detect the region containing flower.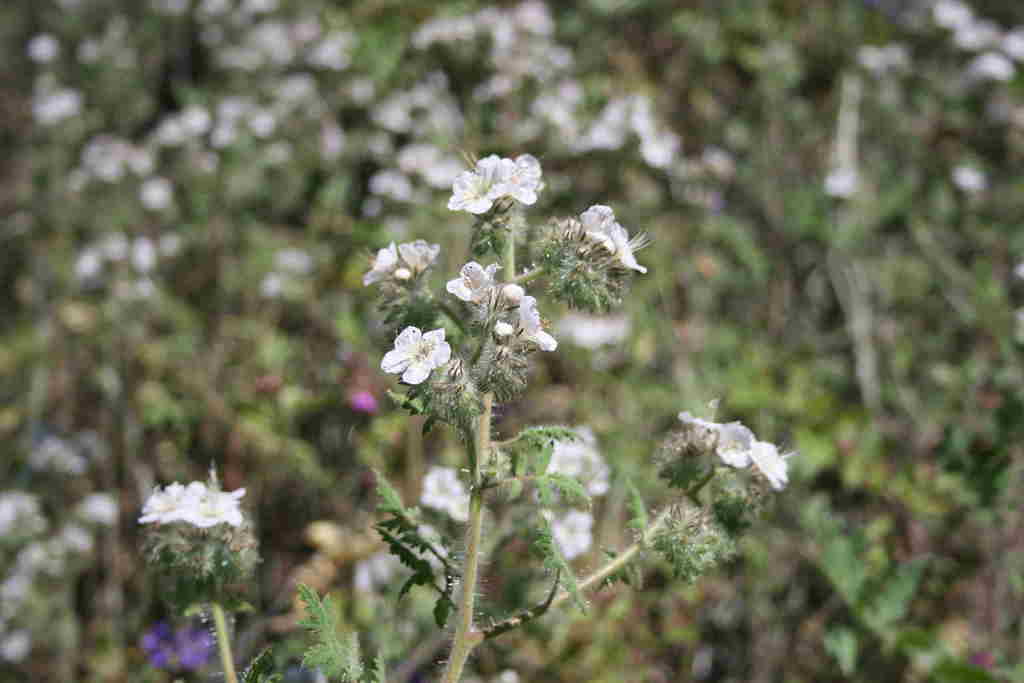
{"left": 445, "top": 253, "right": 494, "bottom": 308}.
